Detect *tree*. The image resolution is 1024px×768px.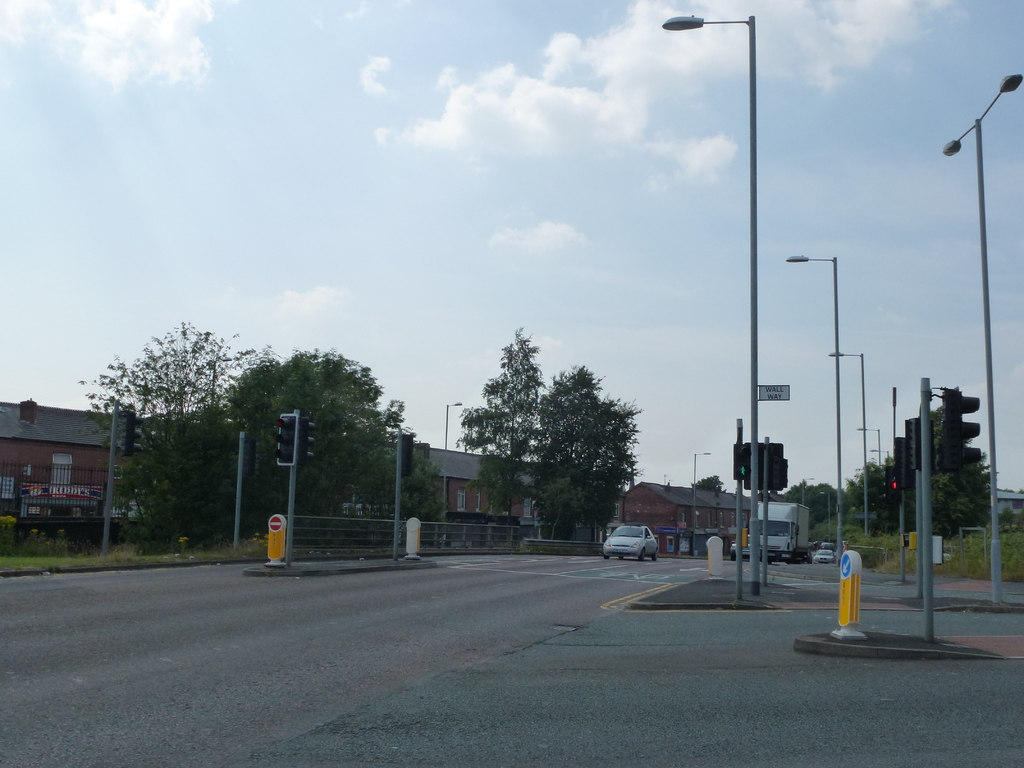
region(779, 479, 842, 531).
